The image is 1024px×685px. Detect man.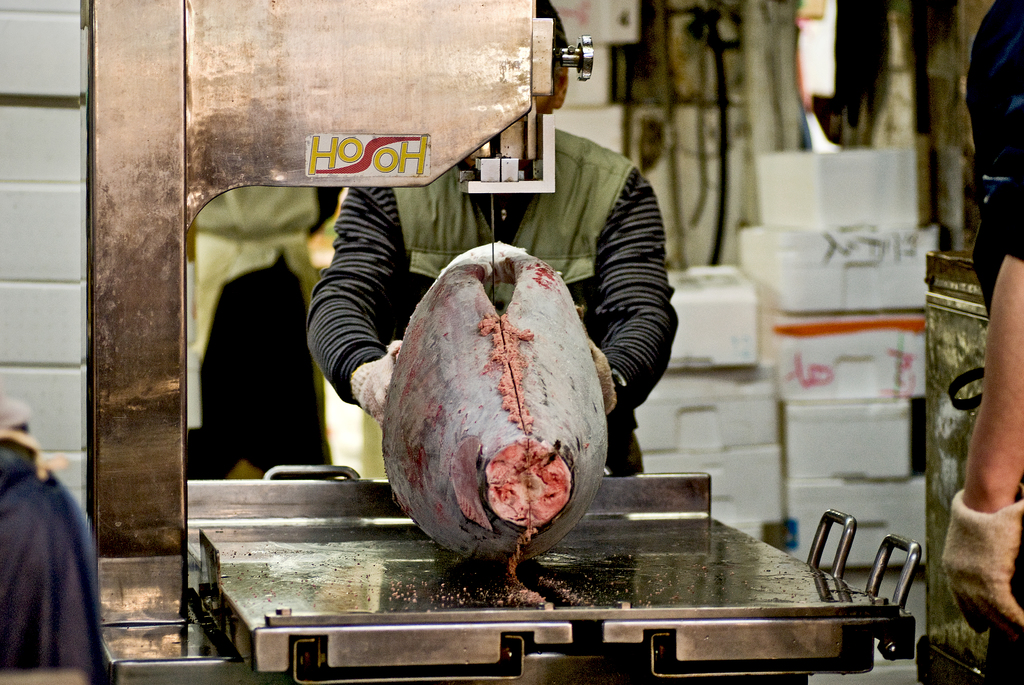
Detection: locate(941, 0, 1023, 684).
